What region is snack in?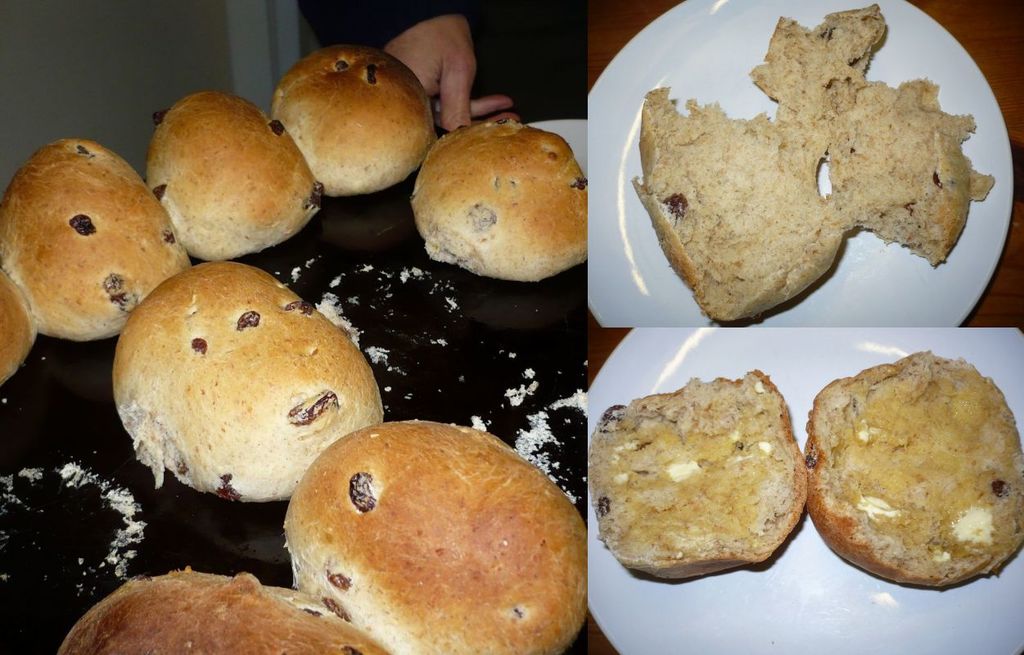
detection(798, 353, 1023, 590).
